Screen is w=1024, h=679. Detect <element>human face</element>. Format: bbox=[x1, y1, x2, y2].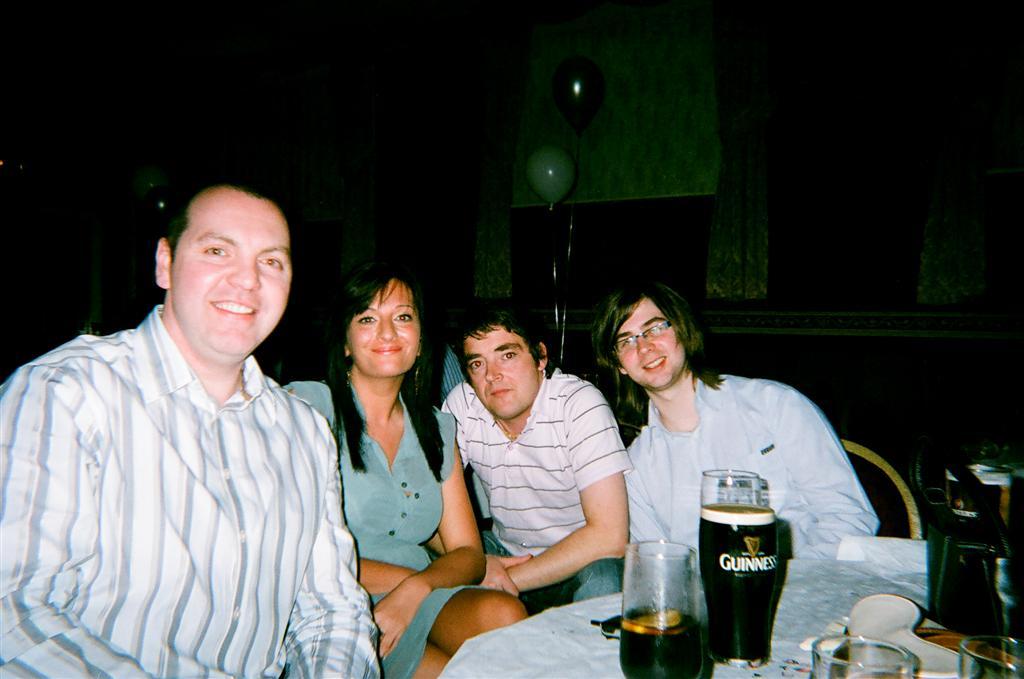
bbox=[465, 331, 540, 419].
